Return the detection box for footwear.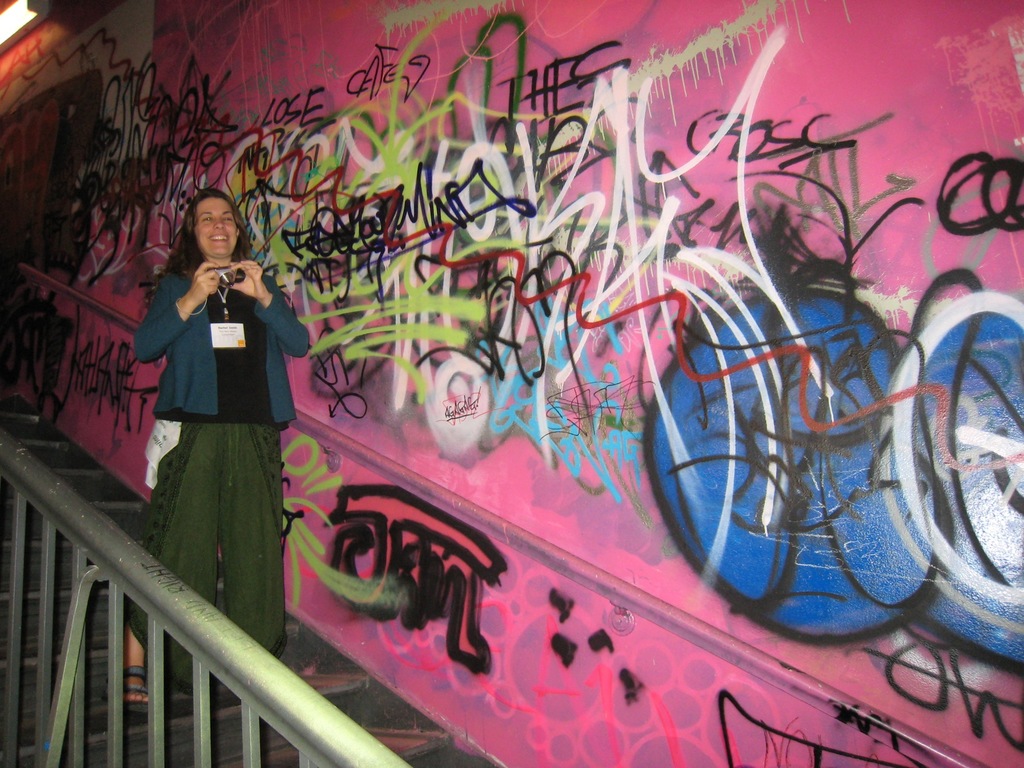
<box>104,664,154,712</box>.
